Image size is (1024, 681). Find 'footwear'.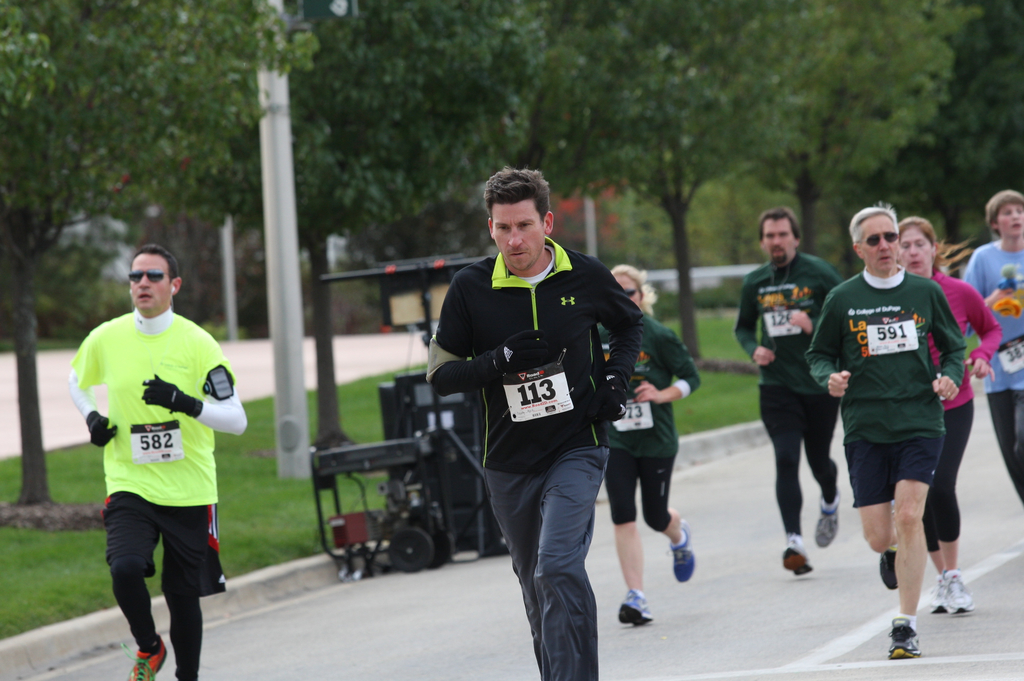
bbox(810, 492, 860, 546).
